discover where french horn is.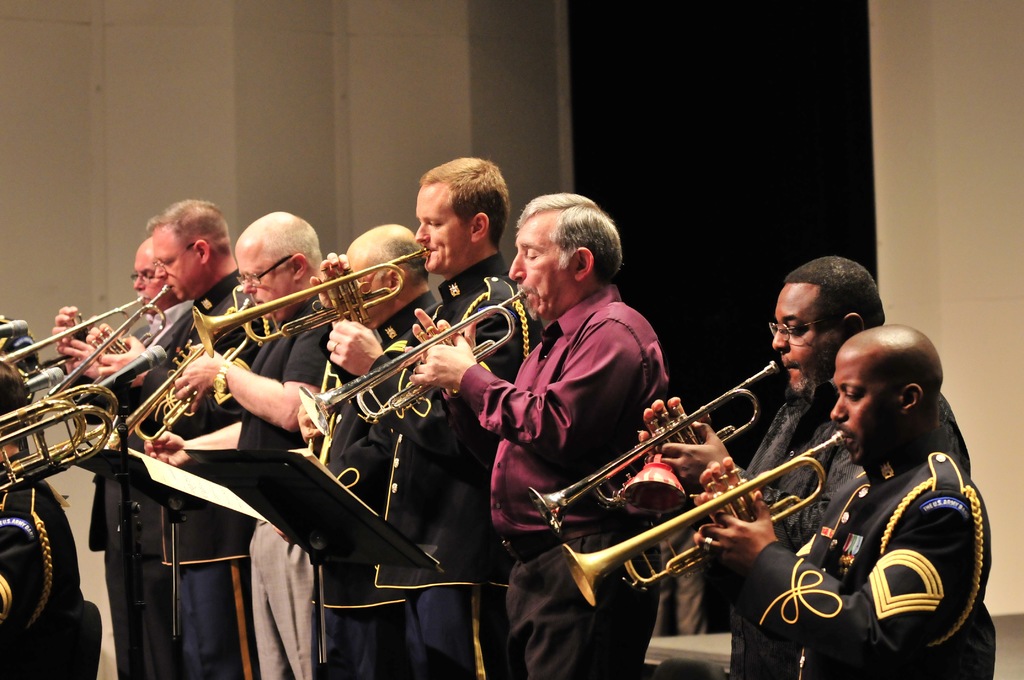
Discovered at 0/380/119/508.
